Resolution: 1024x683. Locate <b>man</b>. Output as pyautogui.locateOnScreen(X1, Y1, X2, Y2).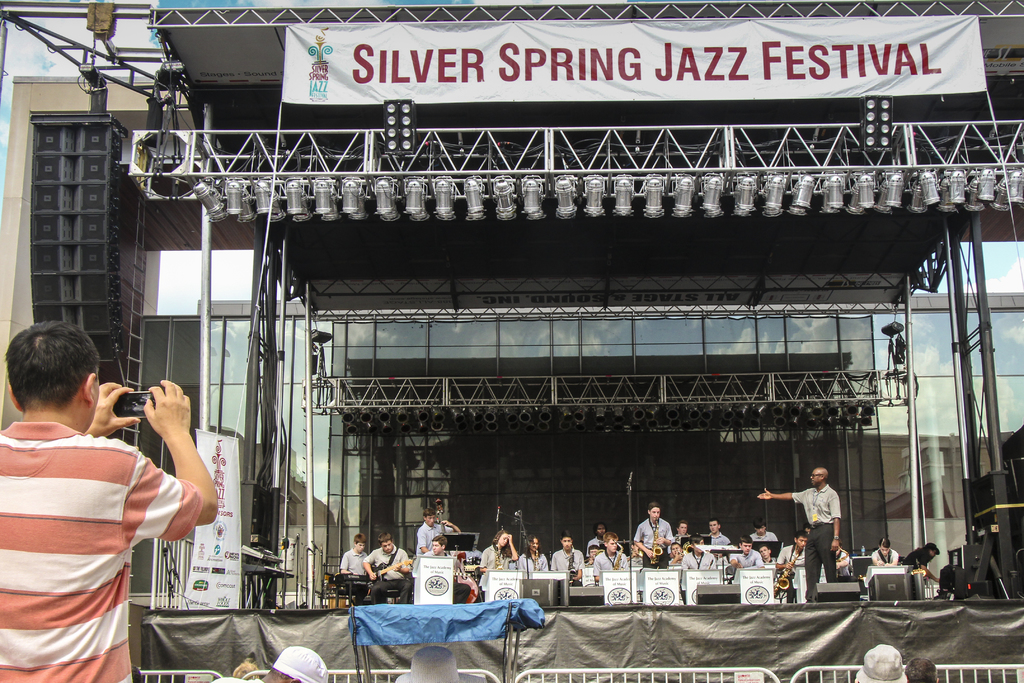
pyautogui.locateOnScreen(593, 532, 630, 578).
